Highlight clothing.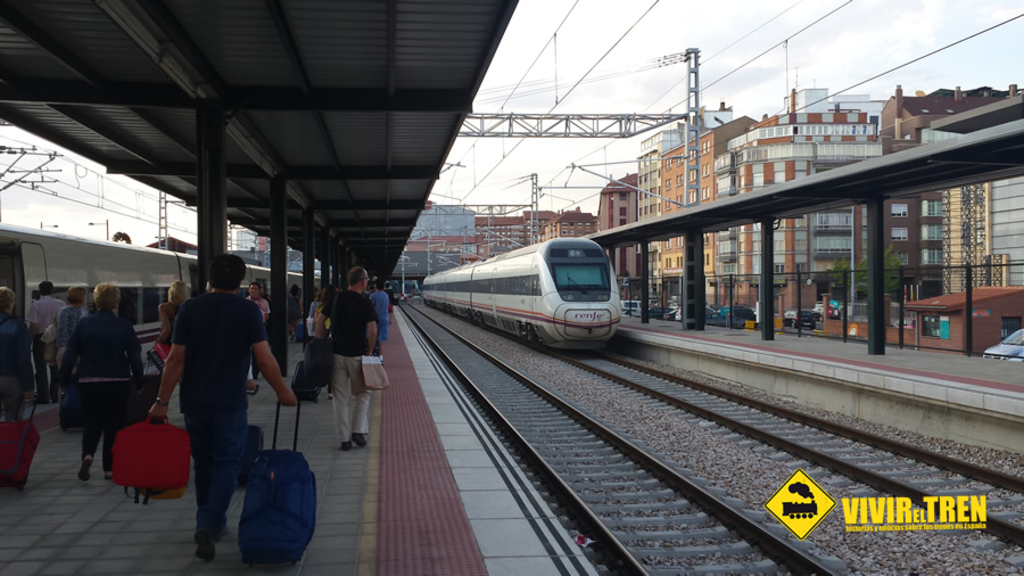
Highlighted region: [0, 315, 31, 420].
